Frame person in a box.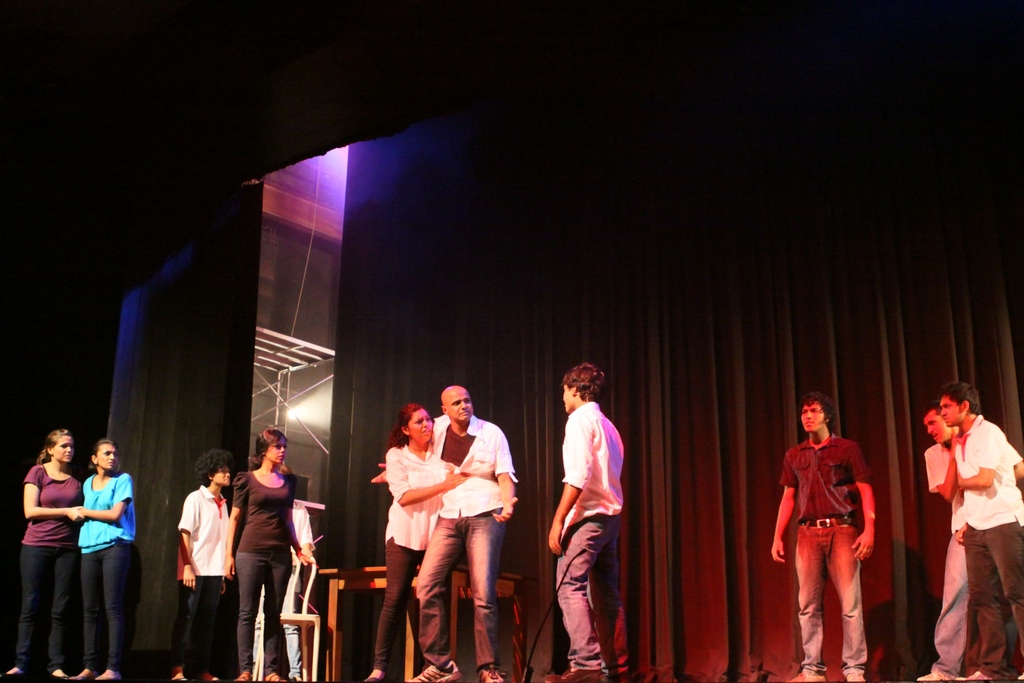
(771, 395, 876, 682).
